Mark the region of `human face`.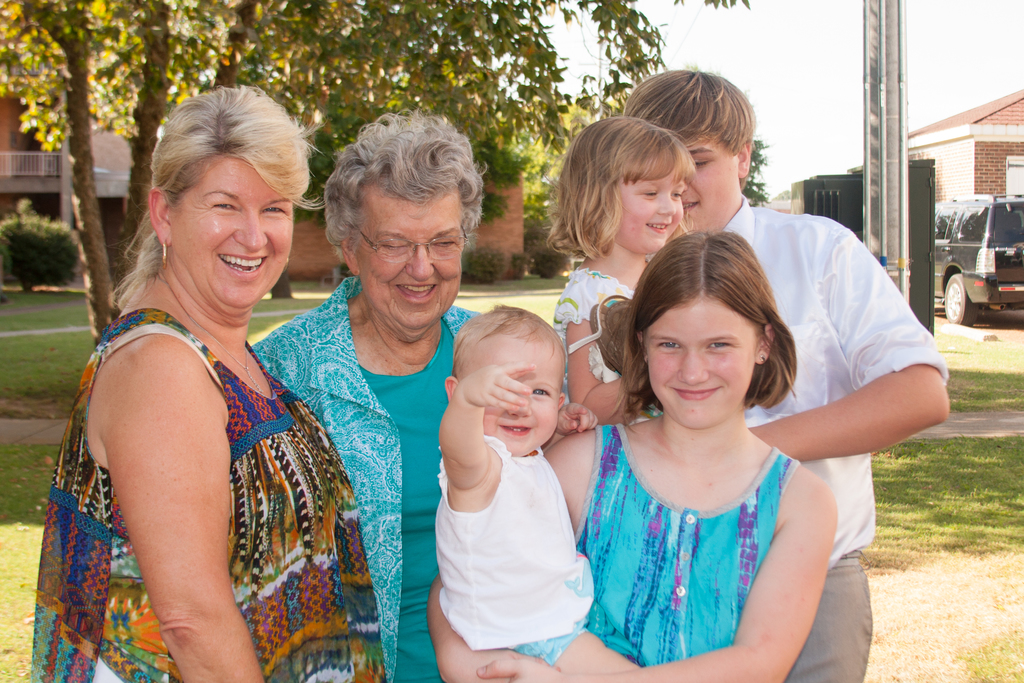
Region: select_region(618, 167, 688, 252).
